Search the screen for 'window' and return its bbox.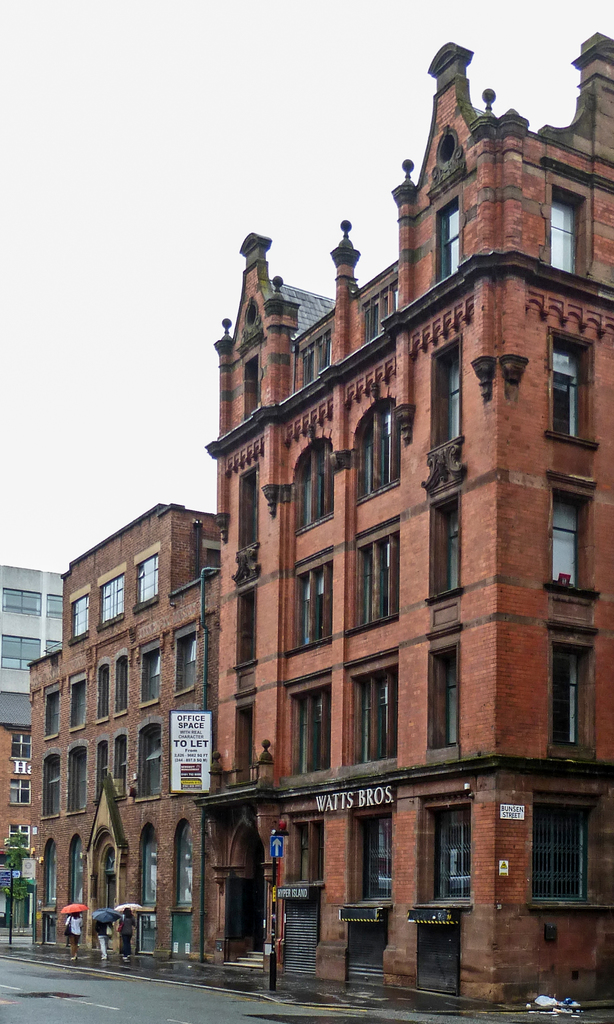
Found: 102, 579, 130, 620.
